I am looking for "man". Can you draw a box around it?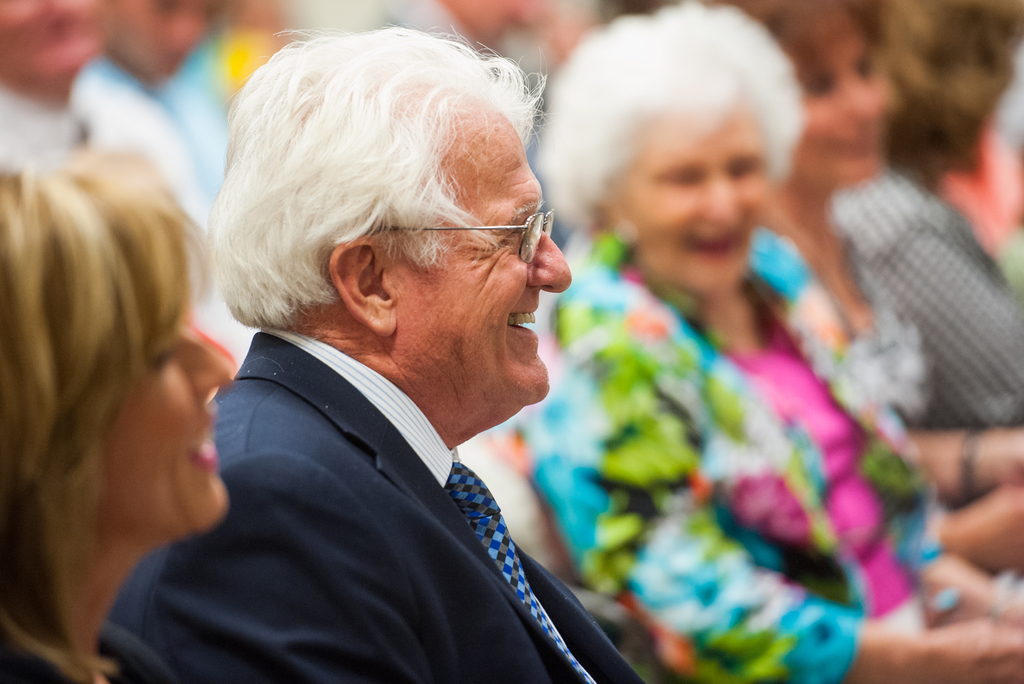
Sure, the bounding box is box=[0, 0, 257, 390].
